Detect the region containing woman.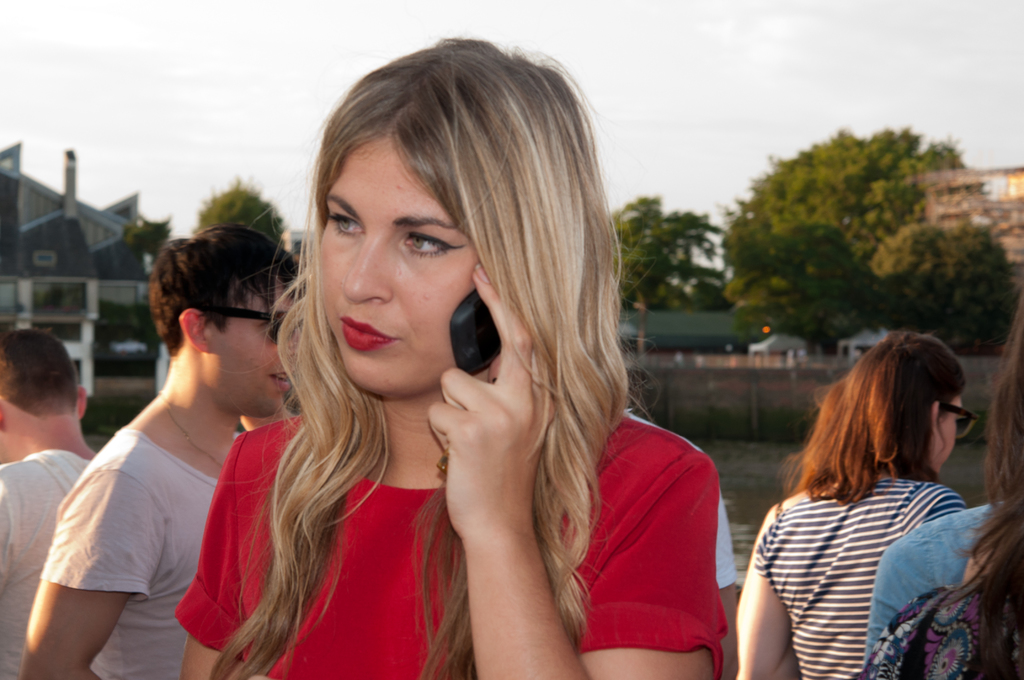
<box>852,293,1023,679</box>.
